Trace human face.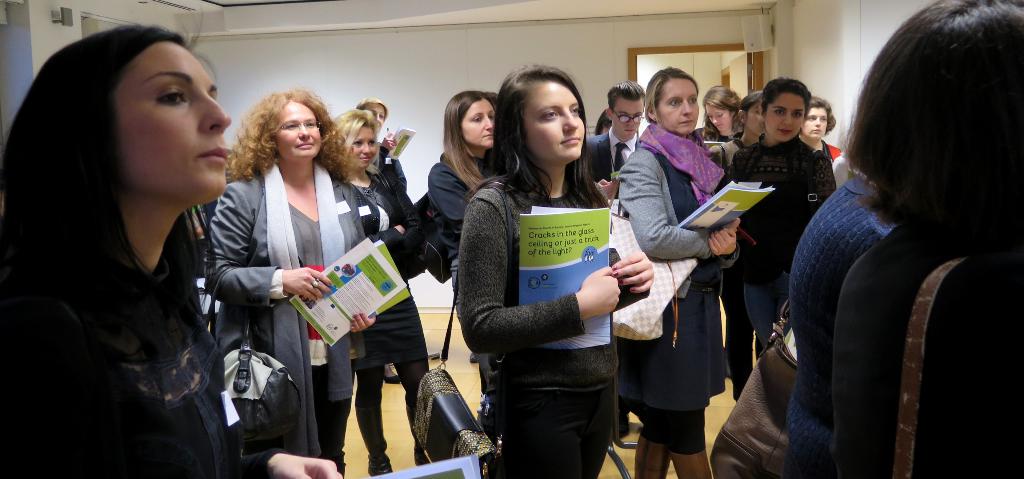
Traced to 350, 124, 379, 171.
